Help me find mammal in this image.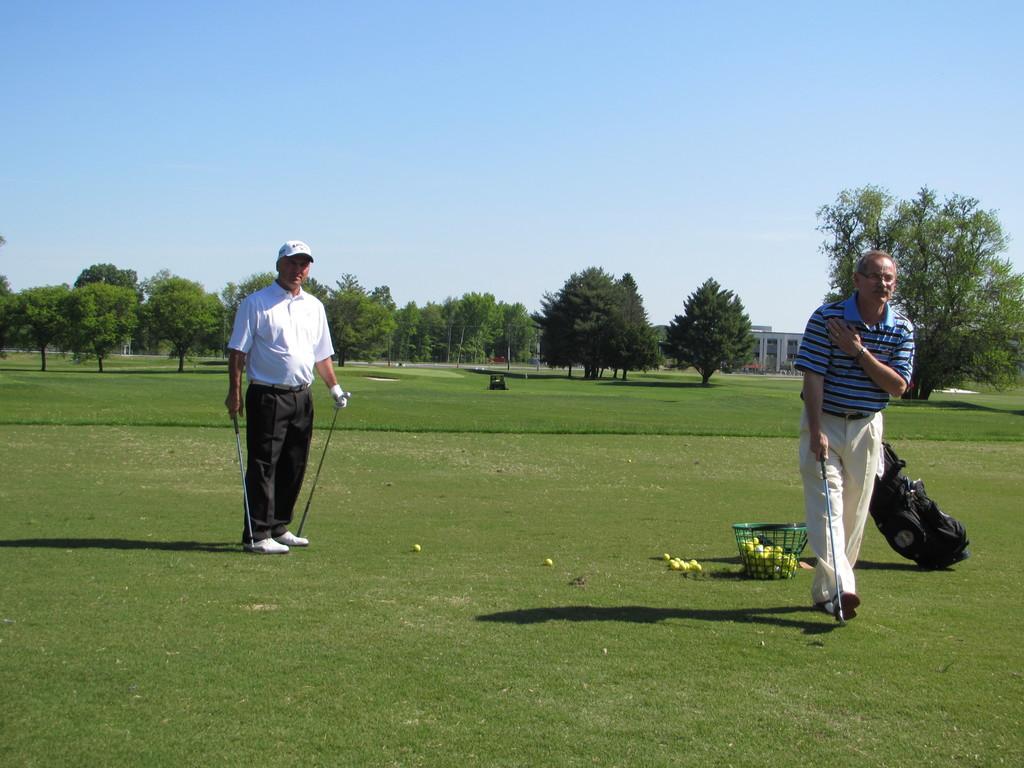
Found it: bbox(227, 234, 348, 556).
